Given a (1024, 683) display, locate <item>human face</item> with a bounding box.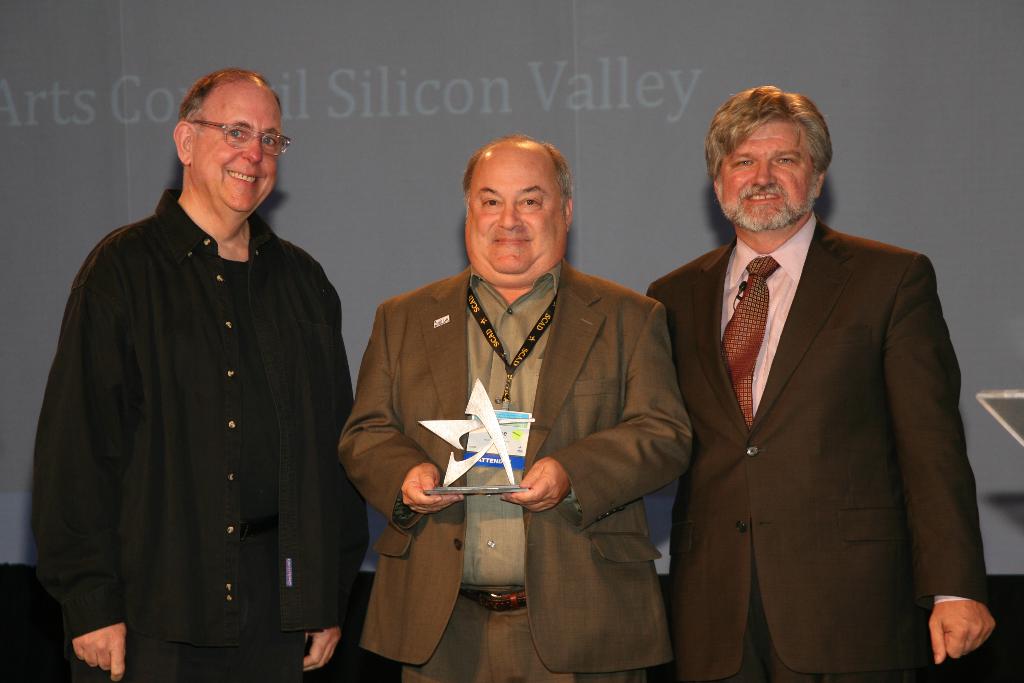
Located: box(193, 81, 276, 214).
